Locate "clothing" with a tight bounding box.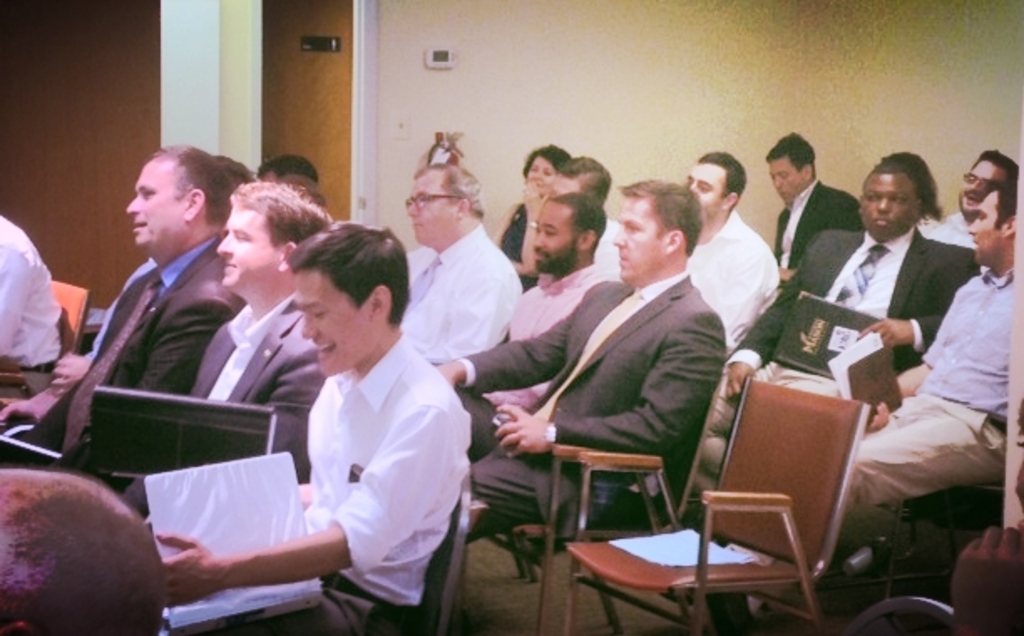
pyautogui.locateOnScreen(843, 271, 1022, 519).
